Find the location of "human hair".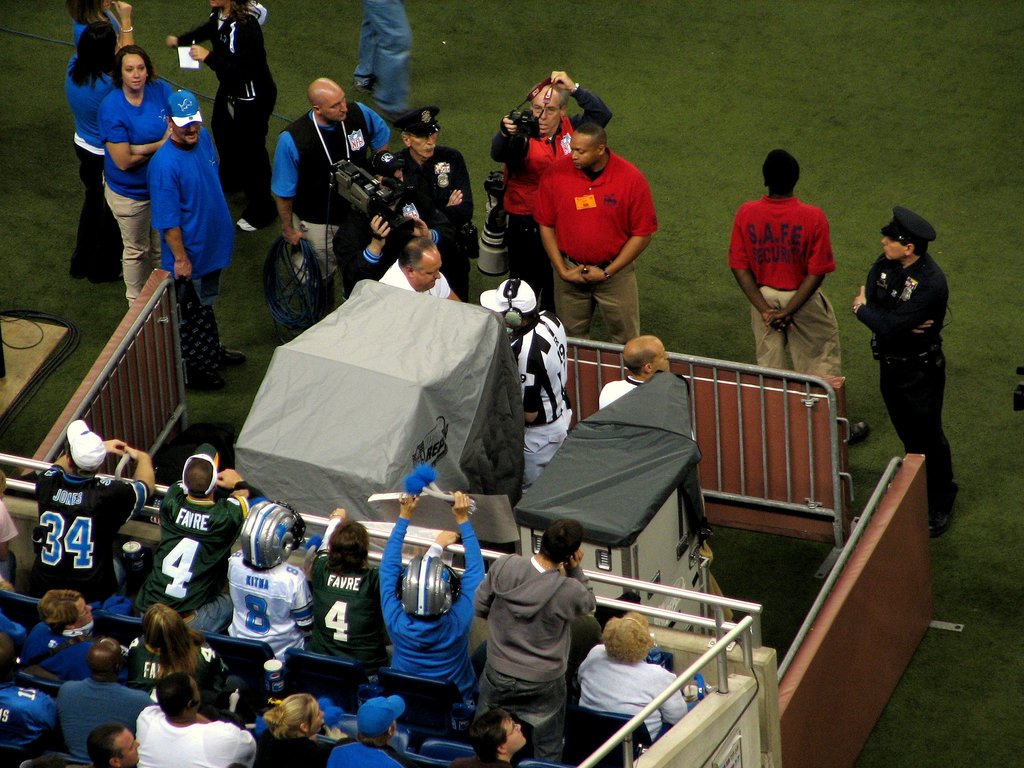
Location: BBox(262, 692, 313, 740).
